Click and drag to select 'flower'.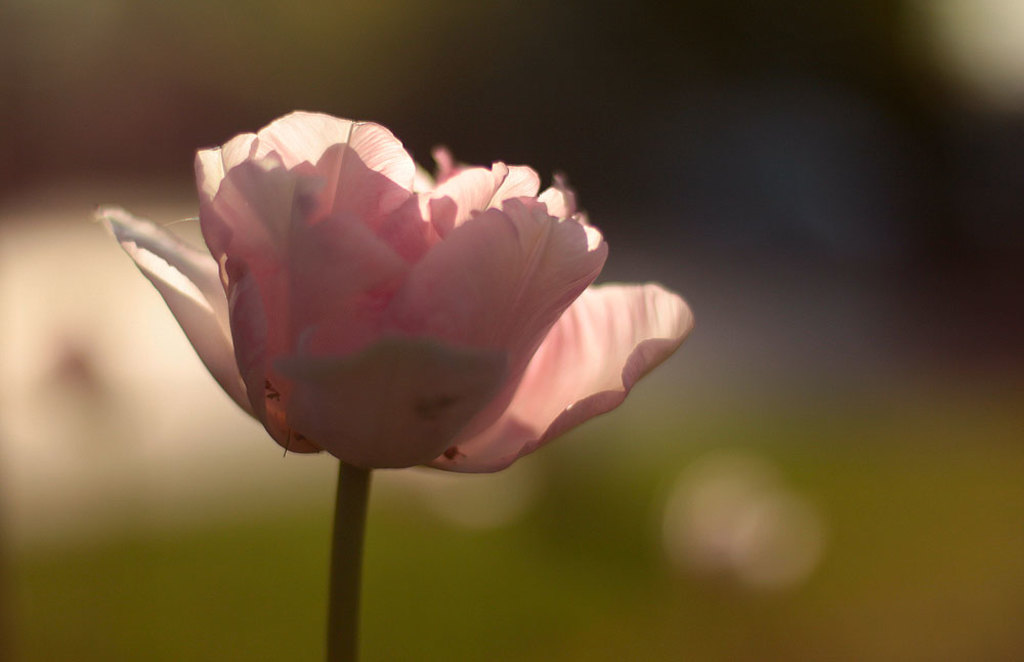
Selection: {"left": 96, "top": 108, "right": 689, "bottom": 482}.
